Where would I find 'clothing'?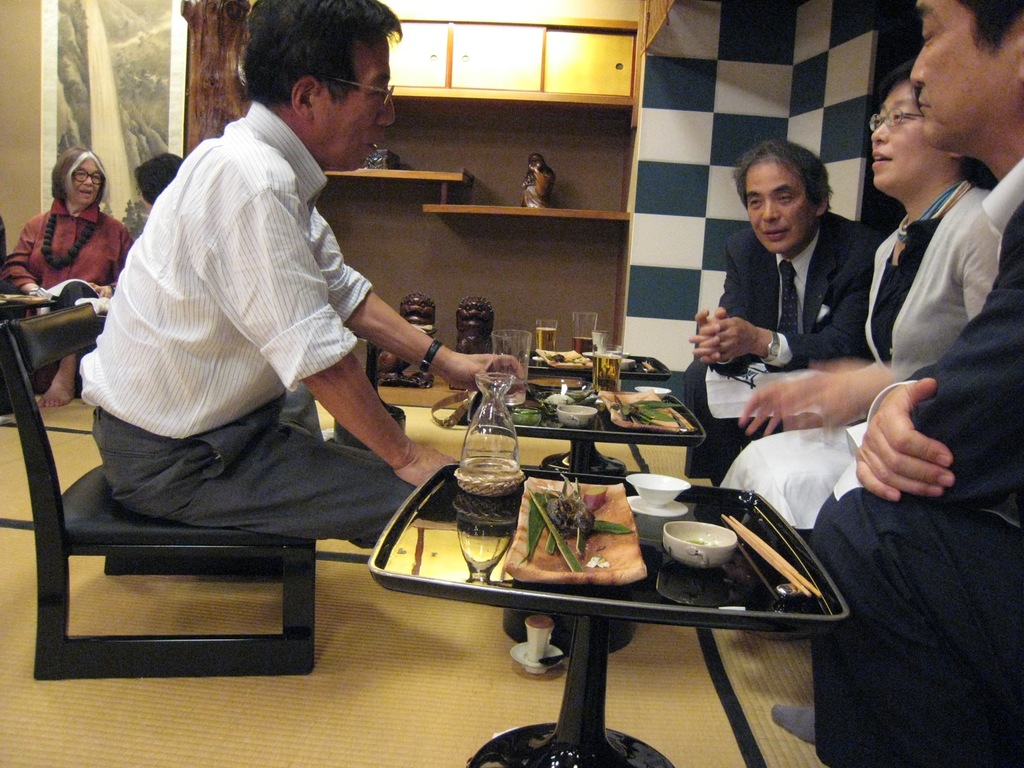
At crop(74, 95, 374, 444).
